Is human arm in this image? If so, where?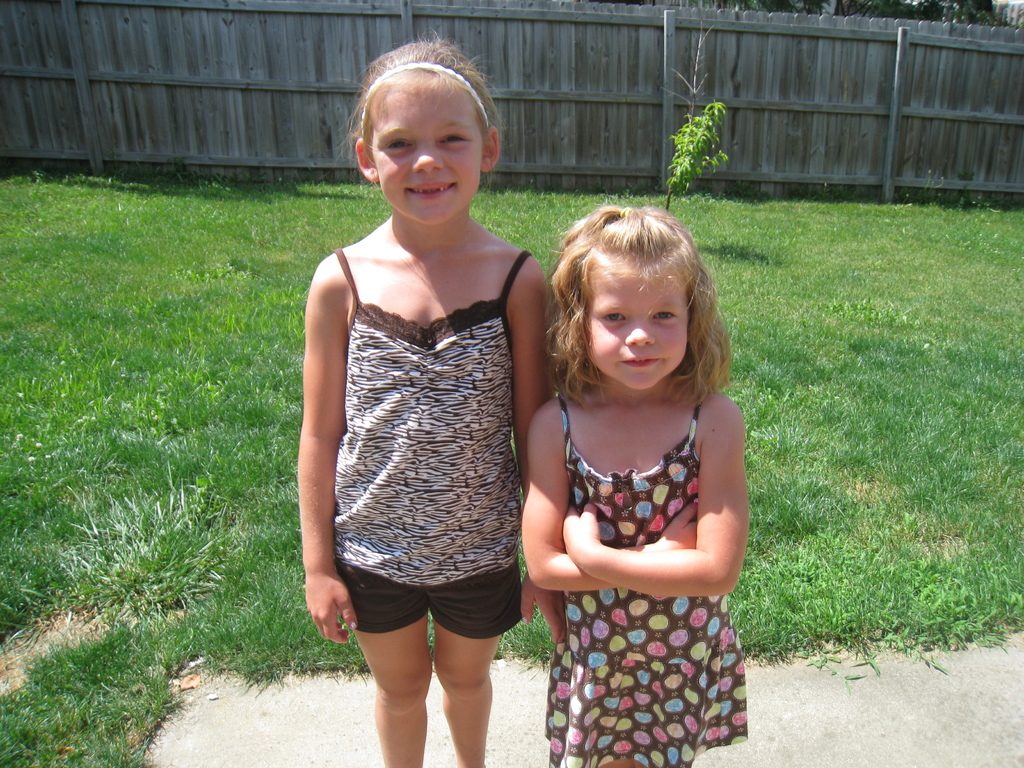
Yes, at [x1=519, y1=397, x2=705, y2=594].
